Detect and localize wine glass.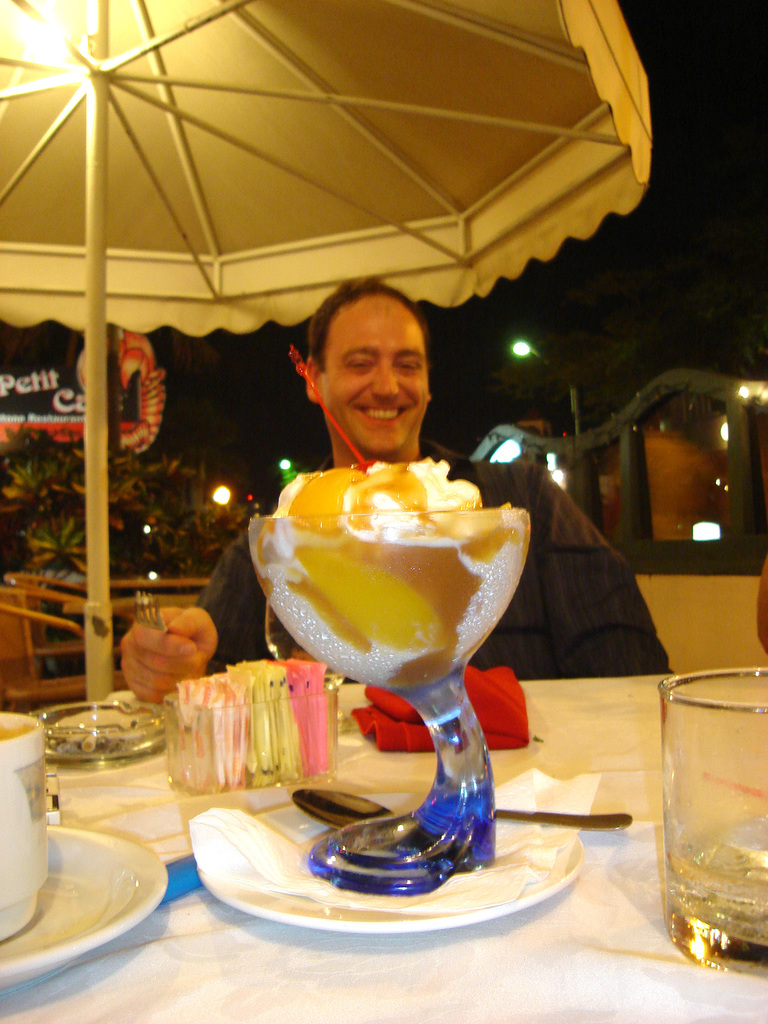
Localized at left=246, top=509, right=533, bottom=882.
